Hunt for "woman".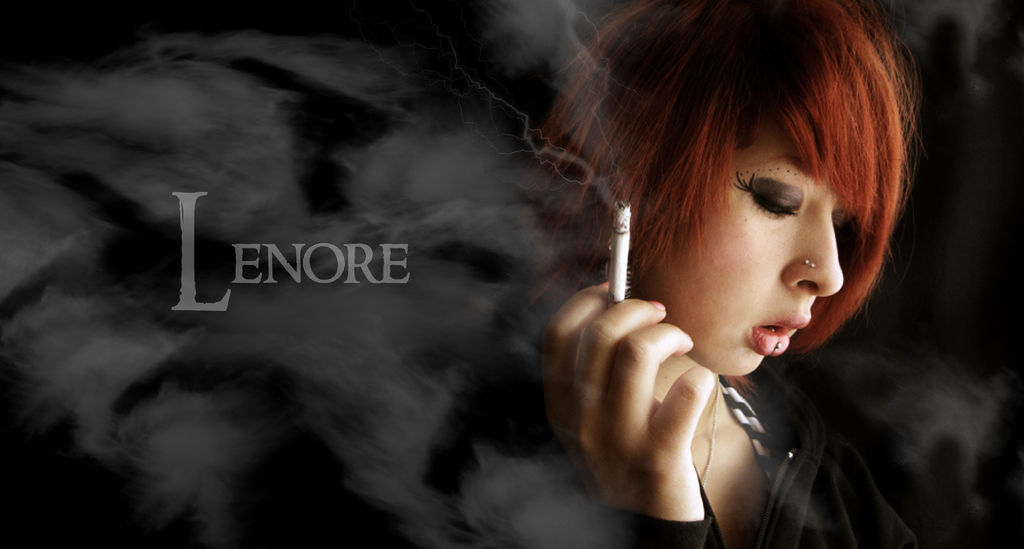
Hunted down at [363, 17, 906, 527].
